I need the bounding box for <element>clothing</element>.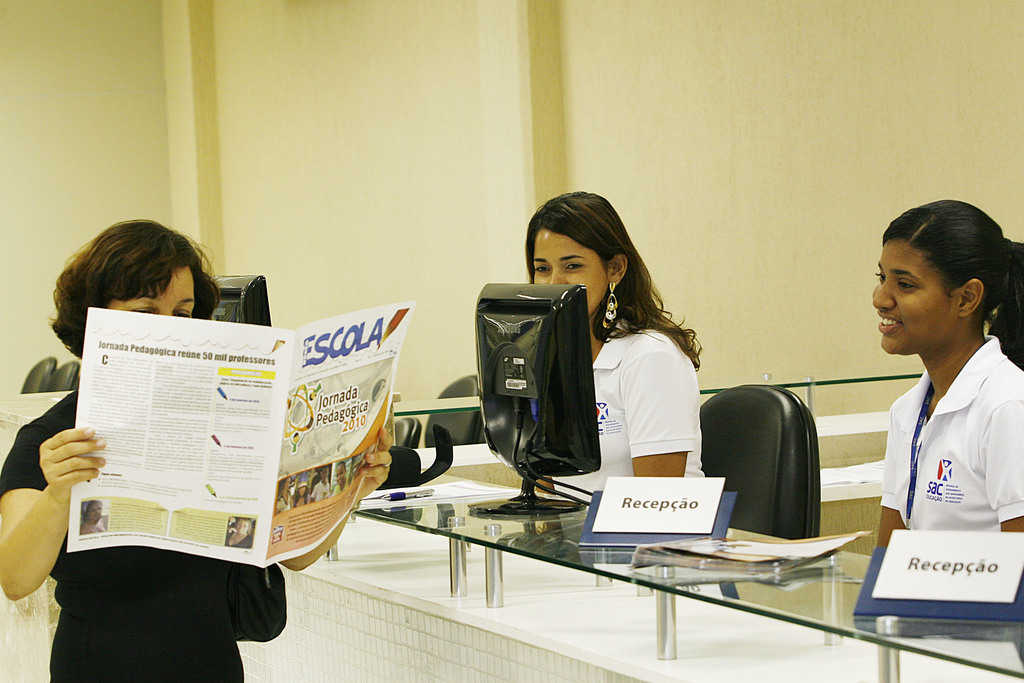
Here it is: left=548, top=315, right=705, bottom=509.
